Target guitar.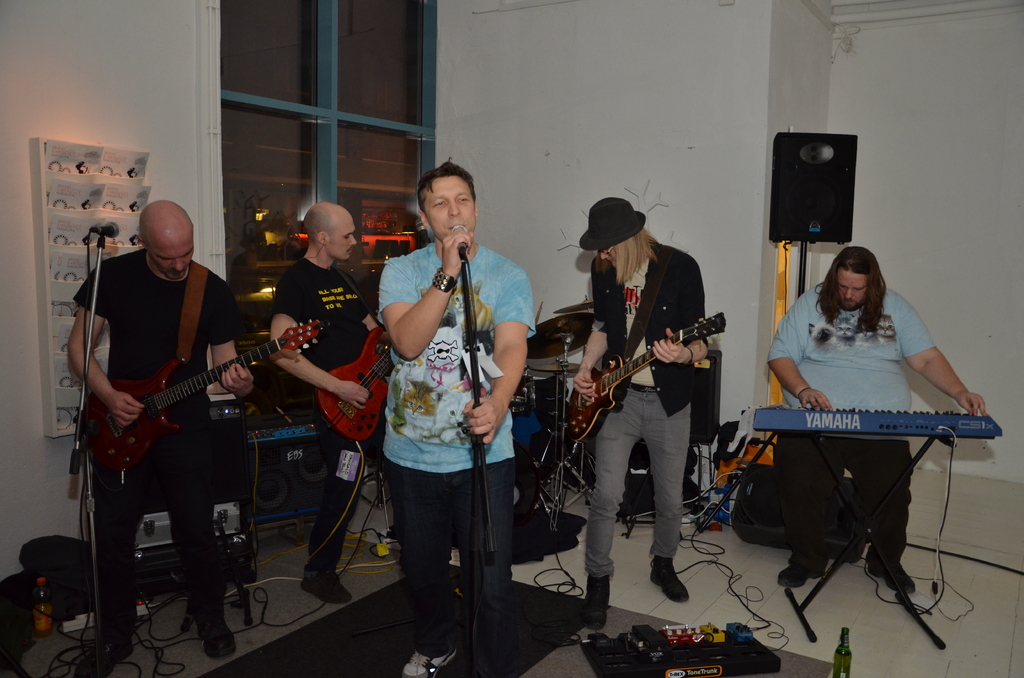
Target region: region(319, 319, 401, 444).
